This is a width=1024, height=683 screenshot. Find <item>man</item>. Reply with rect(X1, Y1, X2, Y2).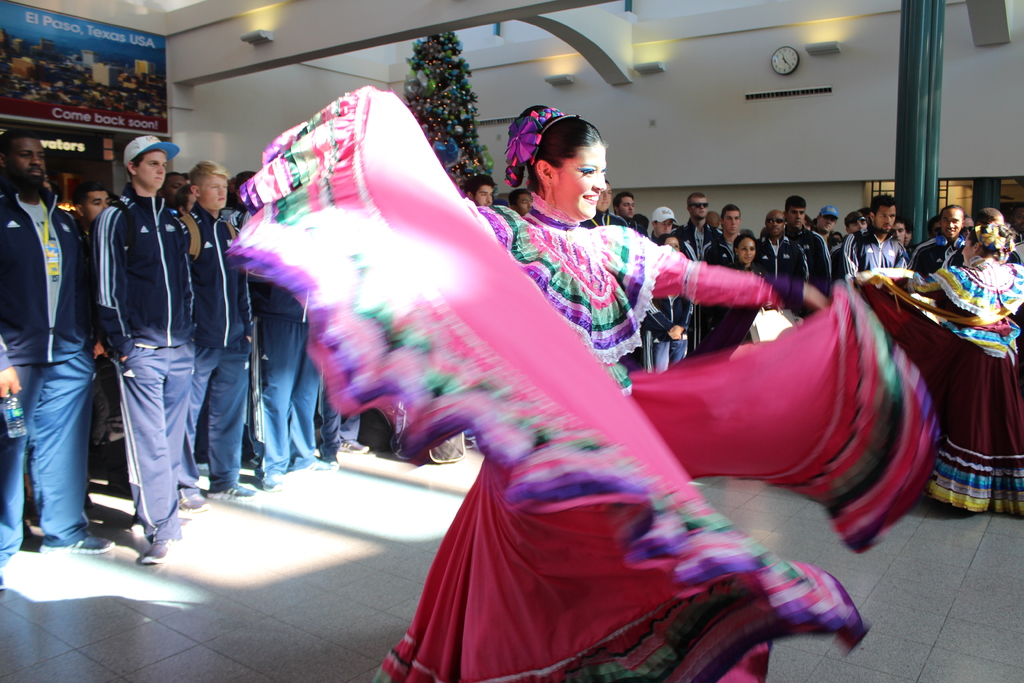
rect(643, 238, 691, 369).
